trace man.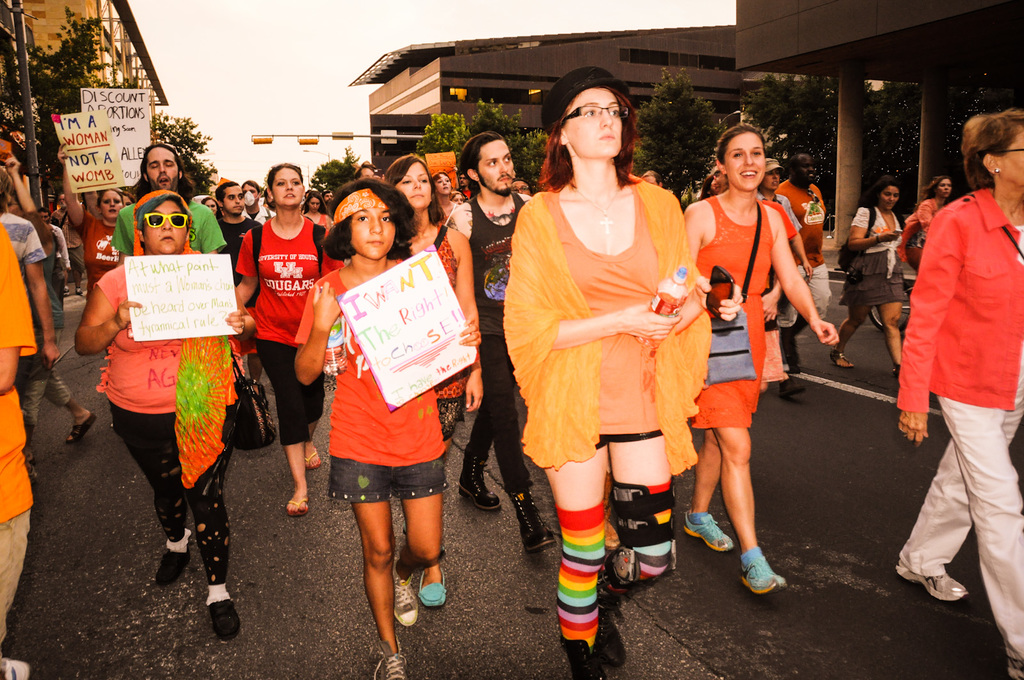
Traced to (x1=885, y1=120, x2=1018, y2=615).
